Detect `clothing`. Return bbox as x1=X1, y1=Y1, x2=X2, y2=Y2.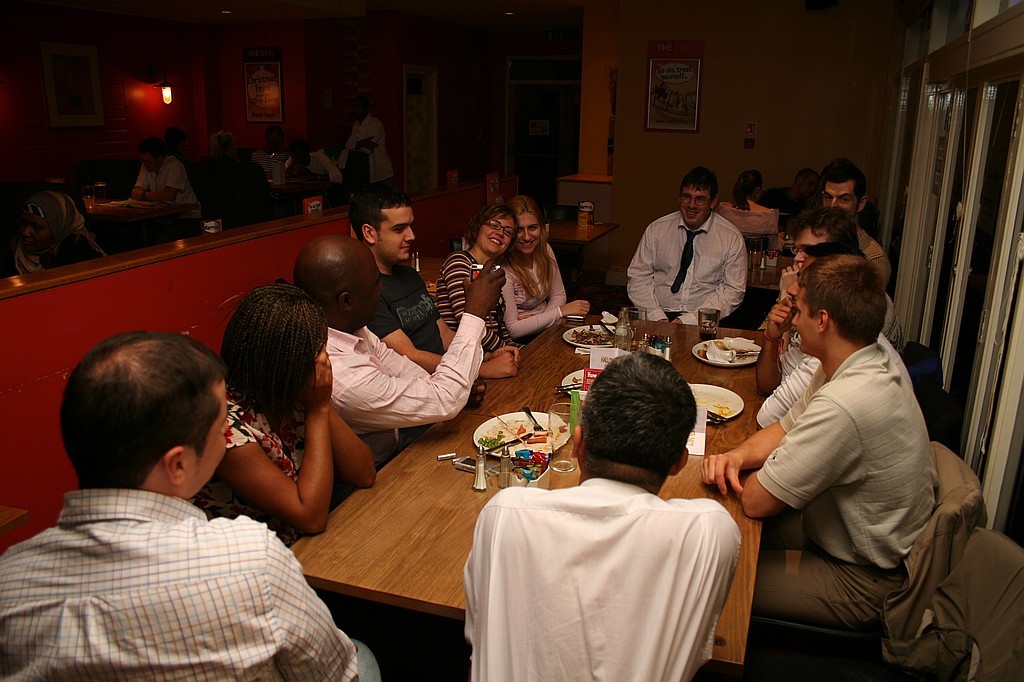
x1=326, y1=302, x2=486, y2=461.
